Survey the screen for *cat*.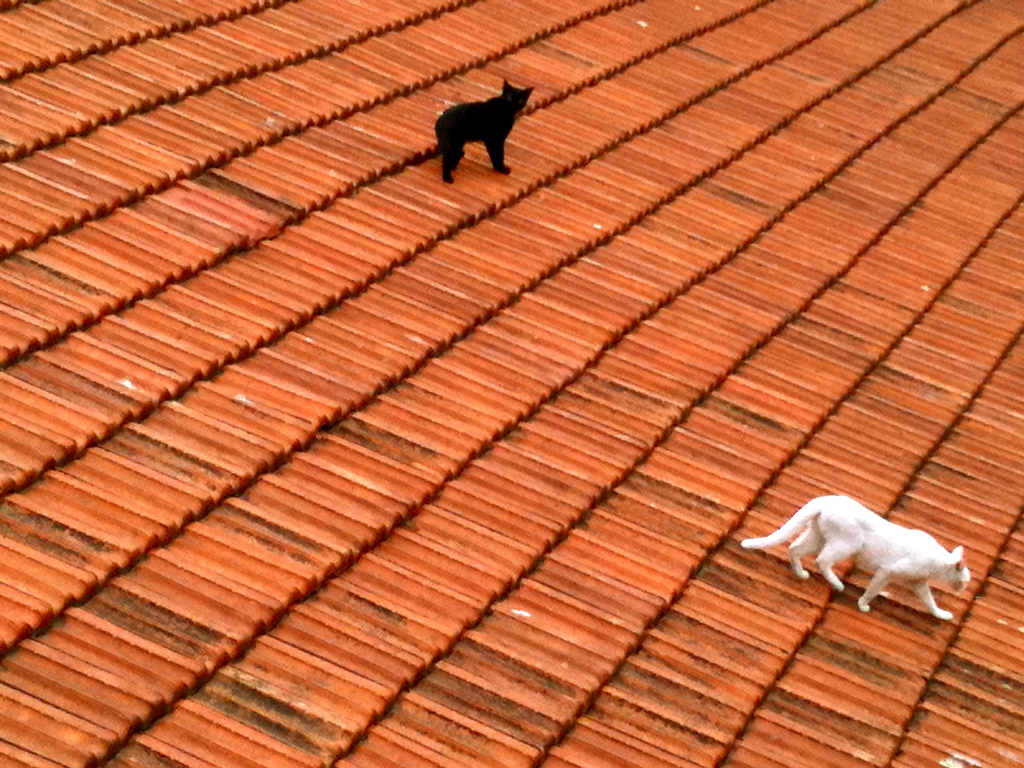
Survey found: <region>419, 77, 554, 178</region>.
